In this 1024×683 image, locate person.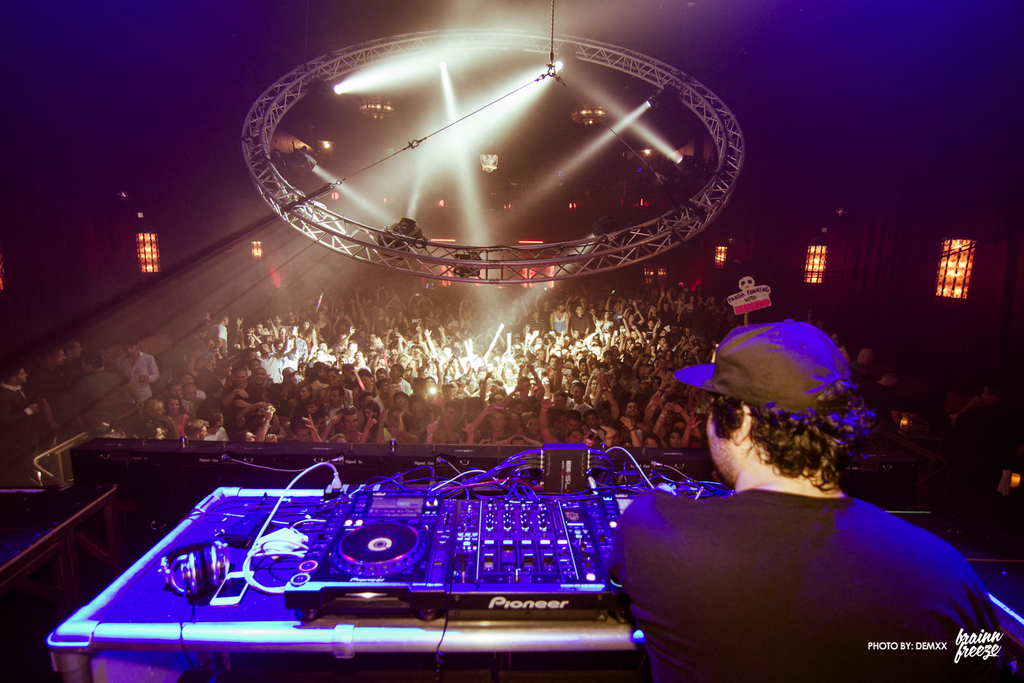
Bounding box: {"left": 182, "top": 320, "right": 207, "bottom": 371}.
